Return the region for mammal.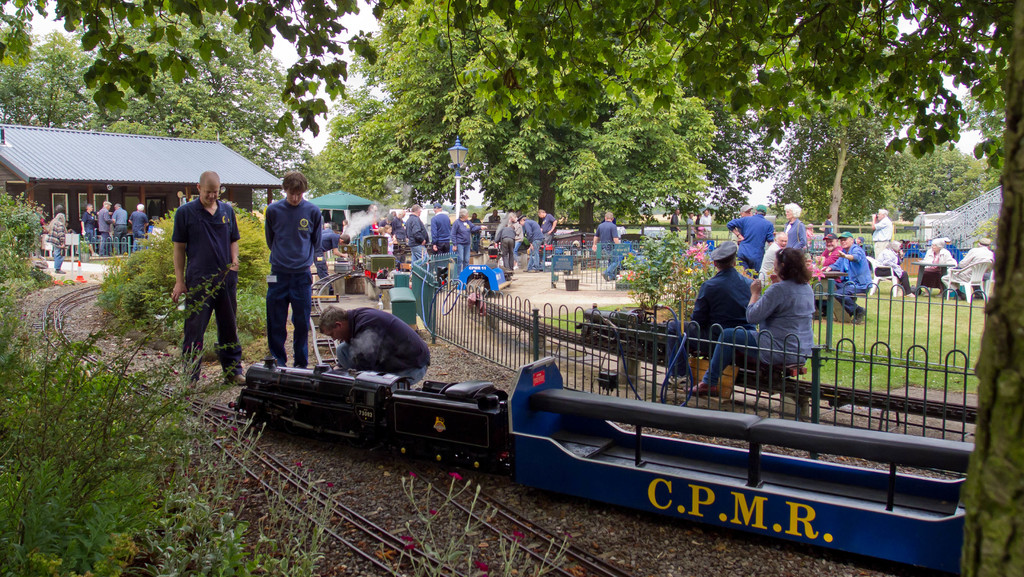
Rect(97, 201, 115, 257).
